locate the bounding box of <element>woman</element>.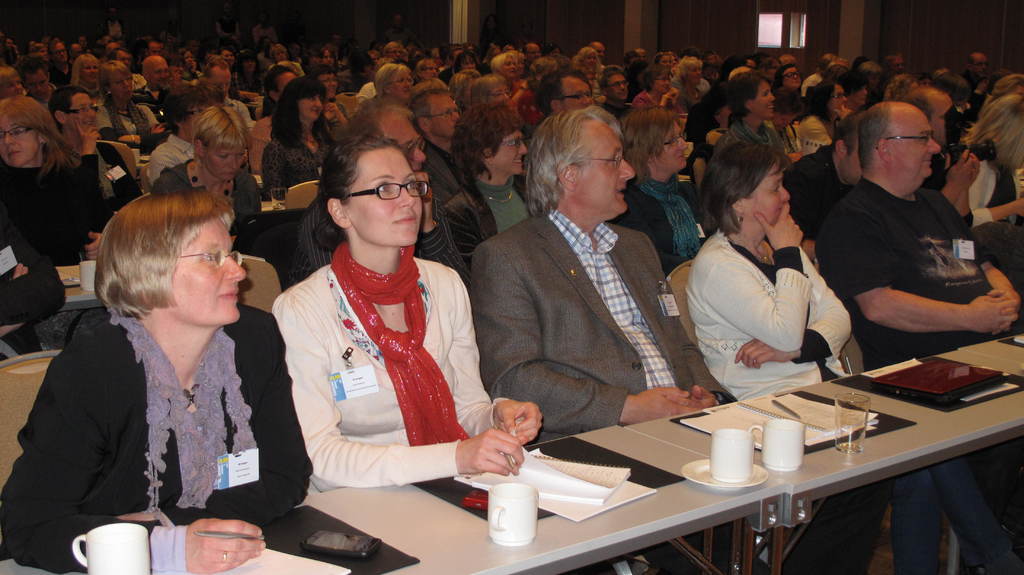
Bounding box: {"x1": 886, "y1": 74, "x2": 922, "y2": 104}.
